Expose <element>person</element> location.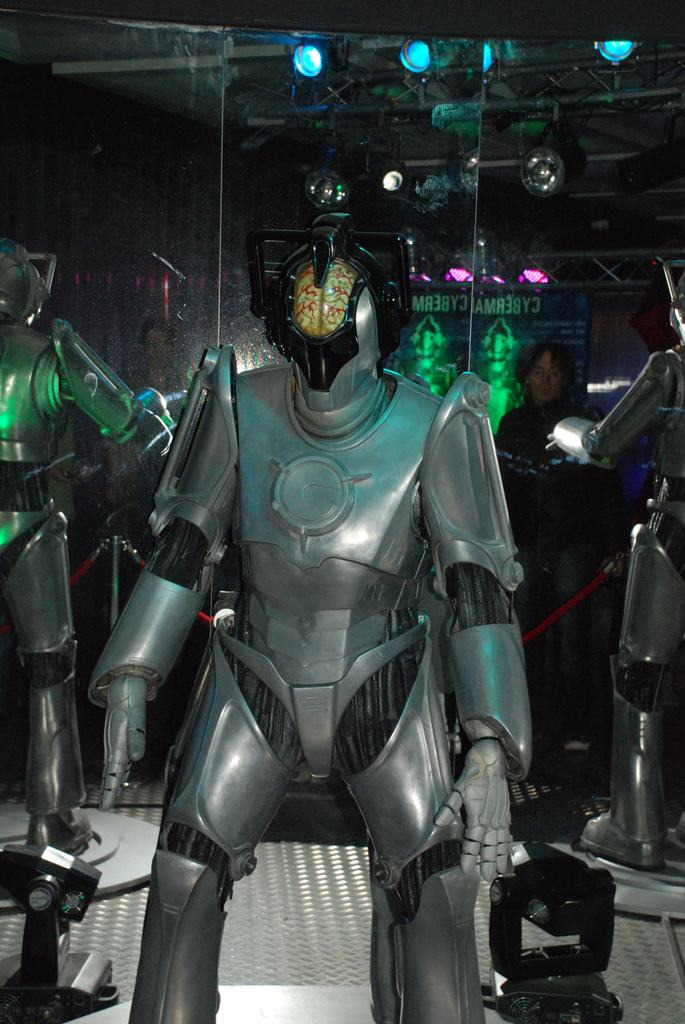
Exposed at region(0, 221, 143, 862).
